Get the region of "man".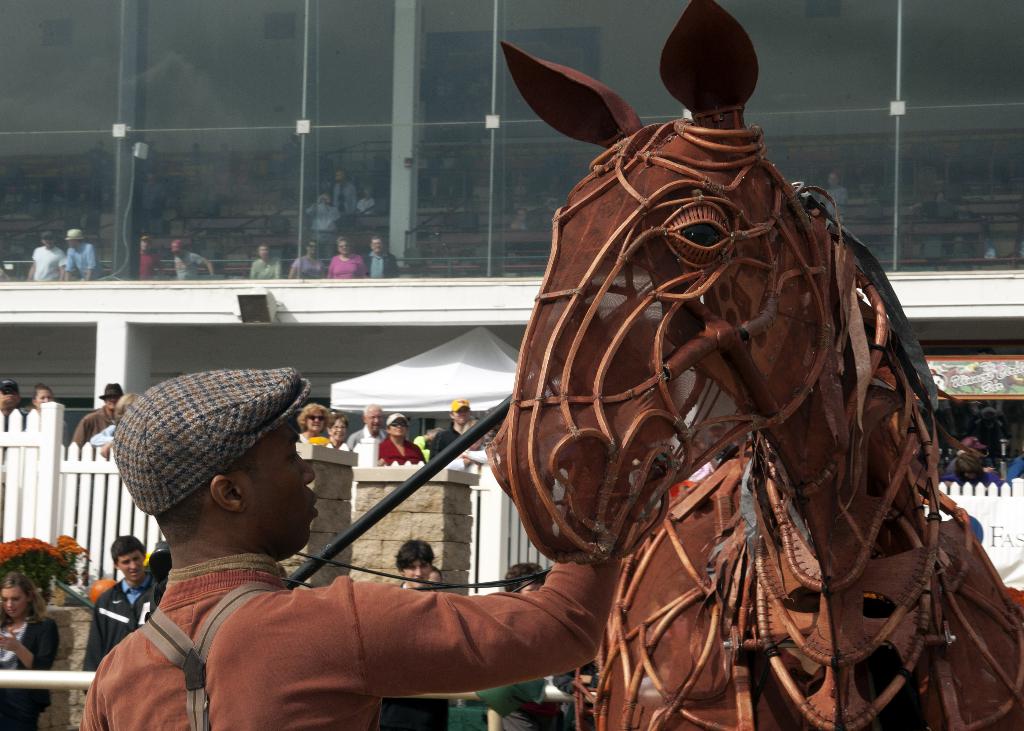
<region>247, 246, 285, 282</region>.
